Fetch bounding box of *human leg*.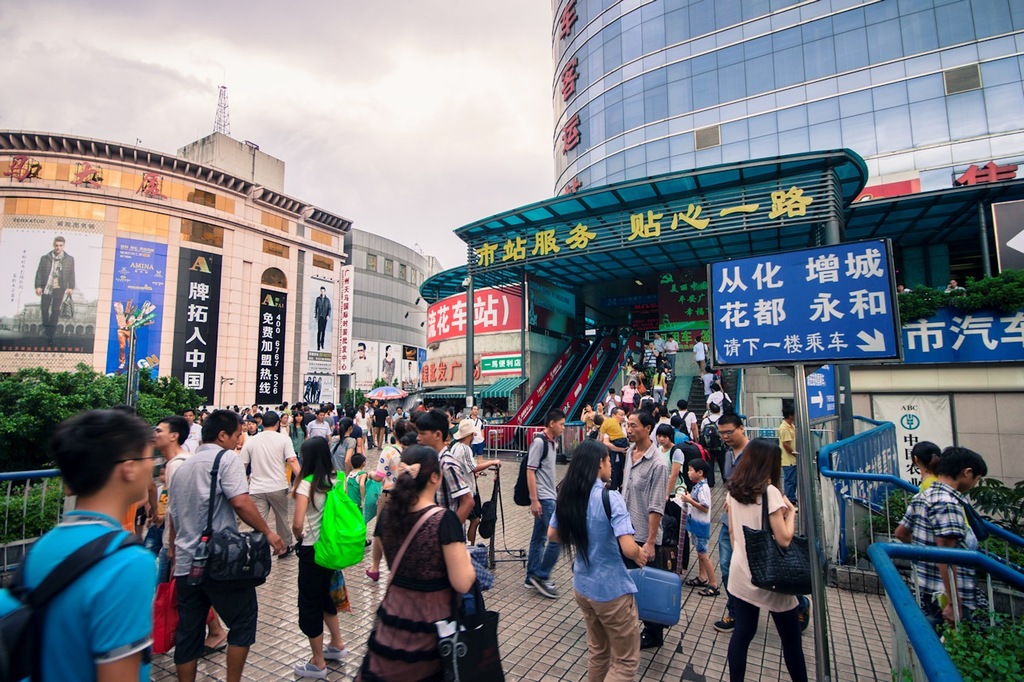
Bbox: [725, 593, 760, 681].
